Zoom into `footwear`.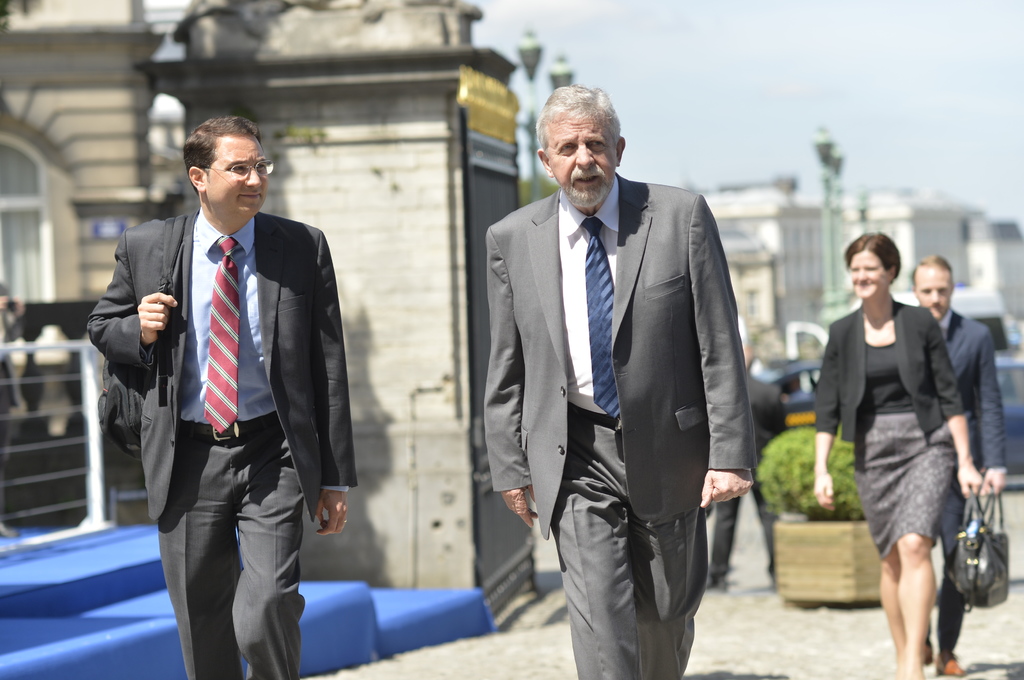
Zoom target: [x1=921, y1=640, x2=934, y2=665].
